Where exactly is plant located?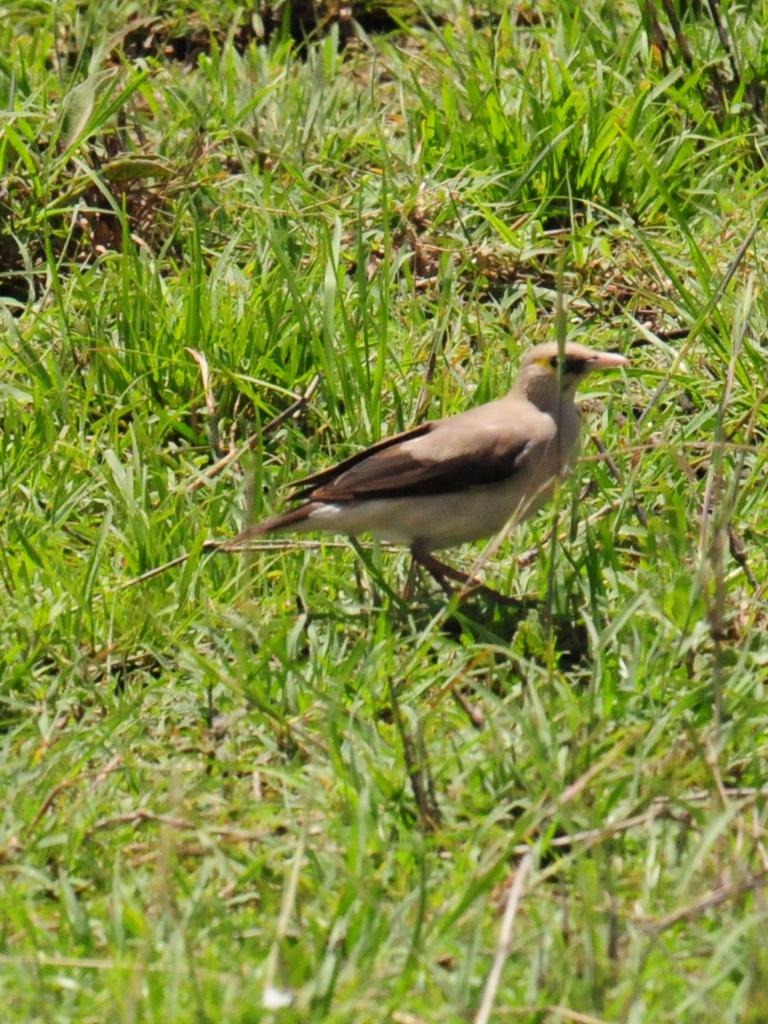
Its bounding box is bbox(0, 0, 767, 1023).
